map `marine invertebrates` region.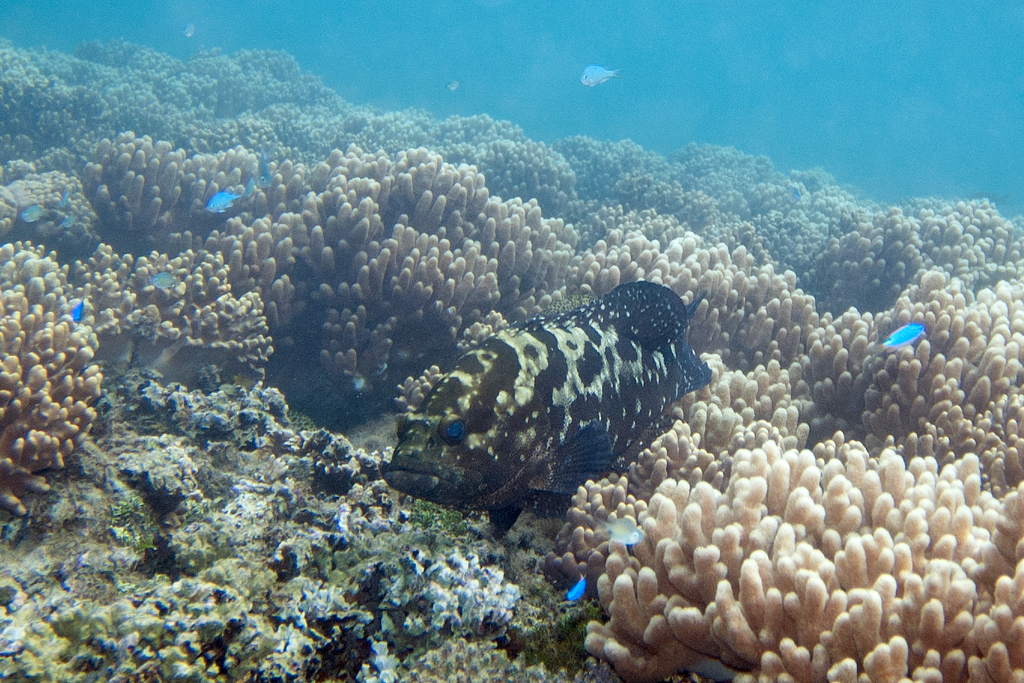
Mapped to pyautogui.locateOnScreen(795, 188, 1023, 304).
